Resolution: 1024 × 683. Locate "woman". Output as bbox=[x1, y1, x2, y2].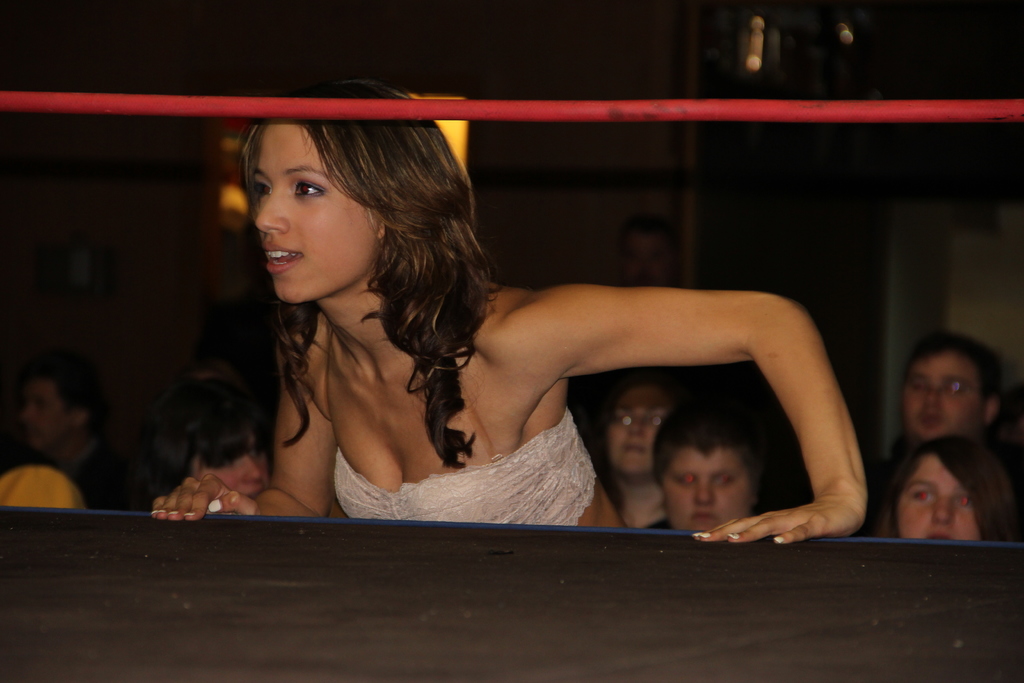
bbox=[586, 372, 705, 524].
